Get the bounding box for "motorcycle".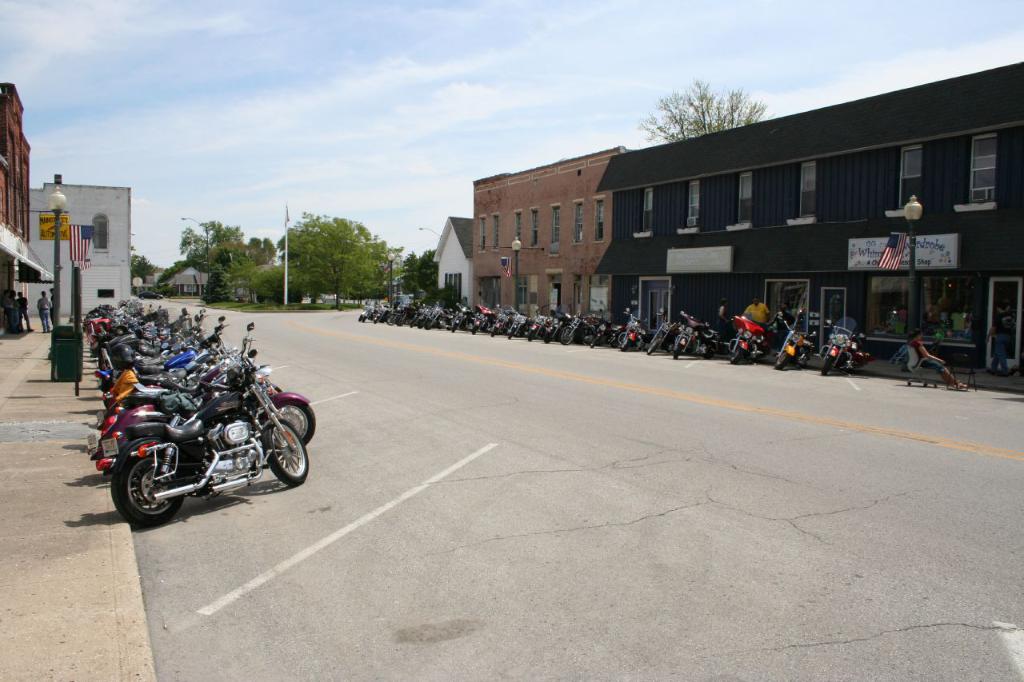
BBox(725, 315, 769, 361).
